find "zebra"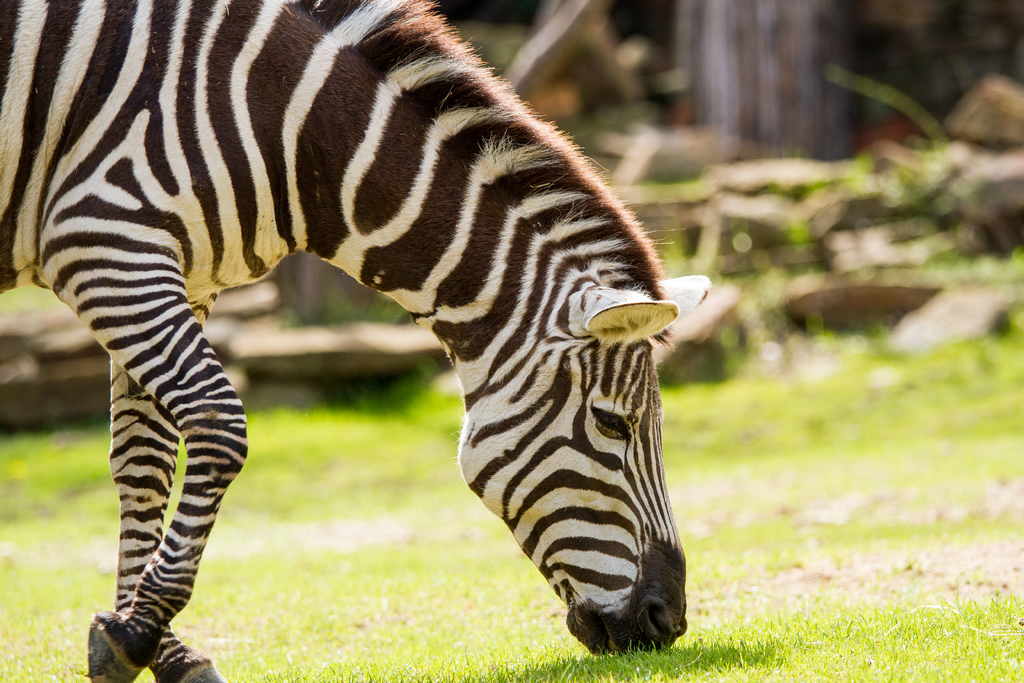
box=[0, 0, 710, 682]
